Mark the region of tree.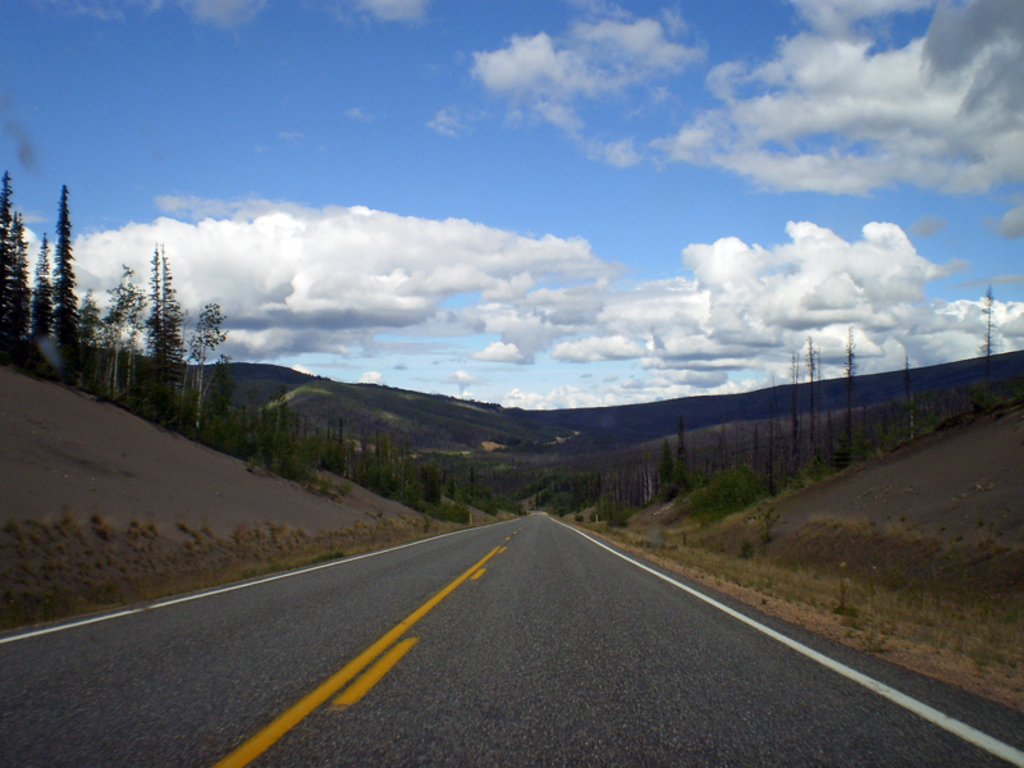
Region: (13, 210, 33, 366).
